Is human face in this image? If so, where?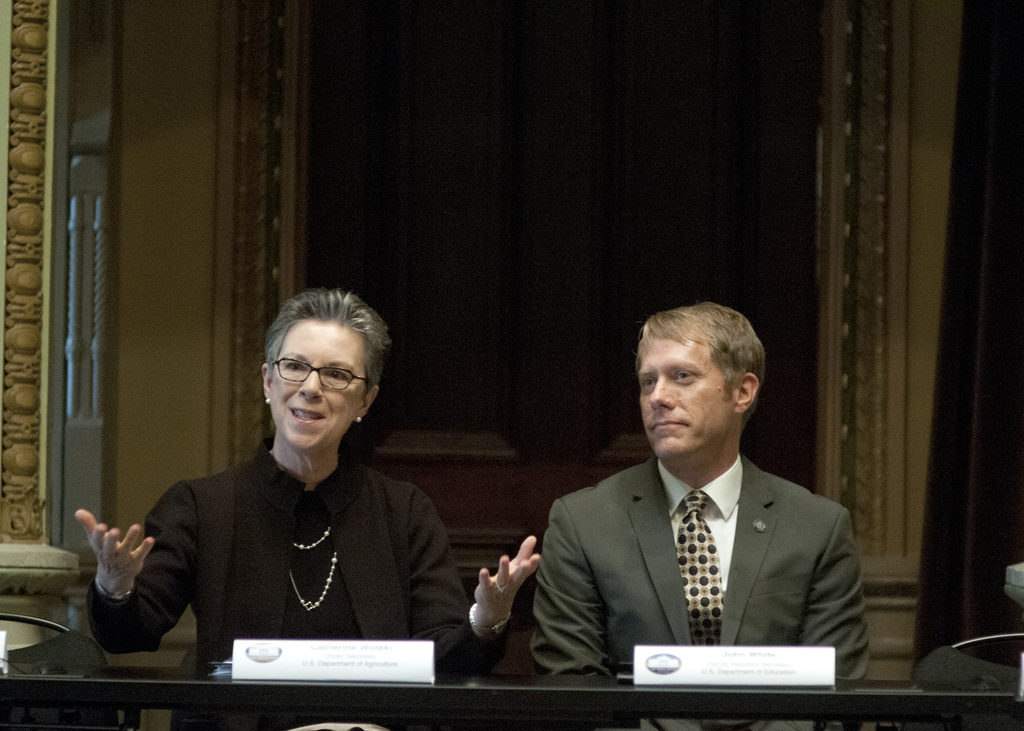
Yes, at {"left": 271, "top": 322, "right": 367, "bottom": 453}.
